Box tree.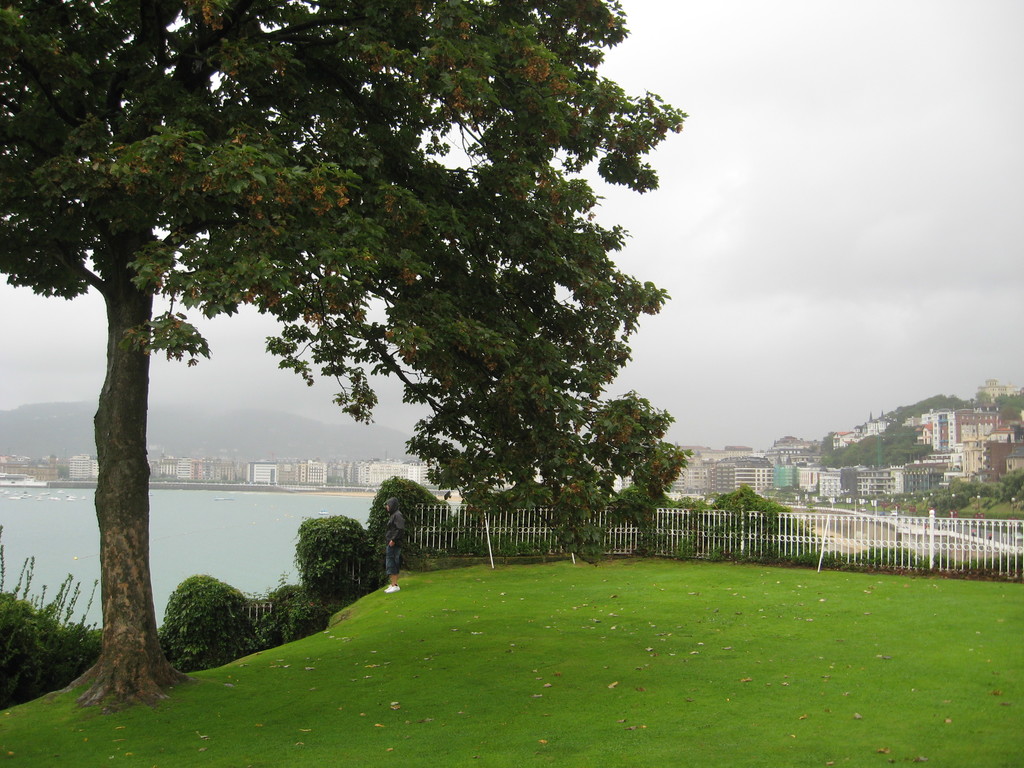
{"left": 154, "top": 572, "right": 271, "bottom": 674}.
